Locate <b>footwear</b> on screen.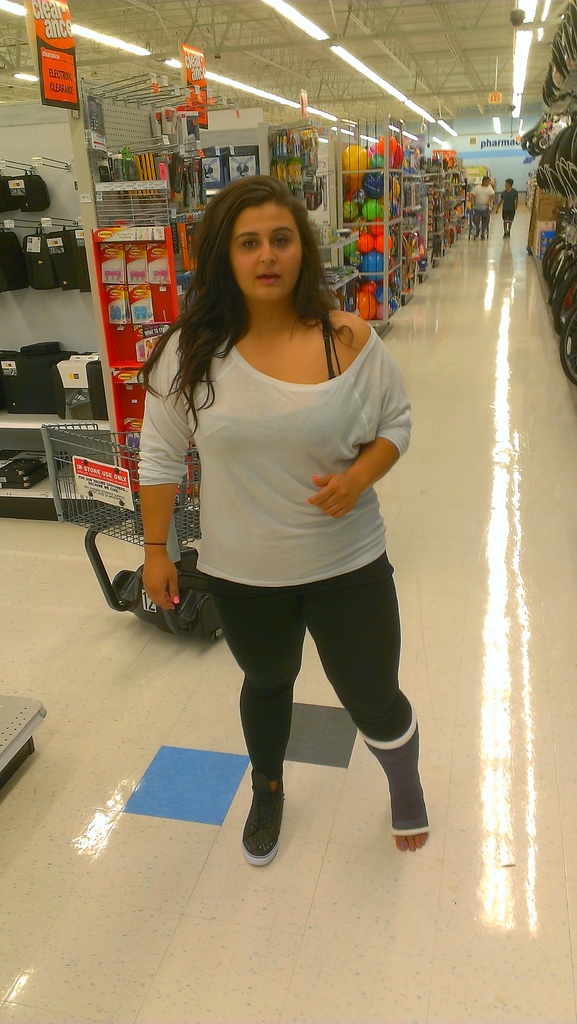
On screen at bbox=[236, 776, 295, 867].
